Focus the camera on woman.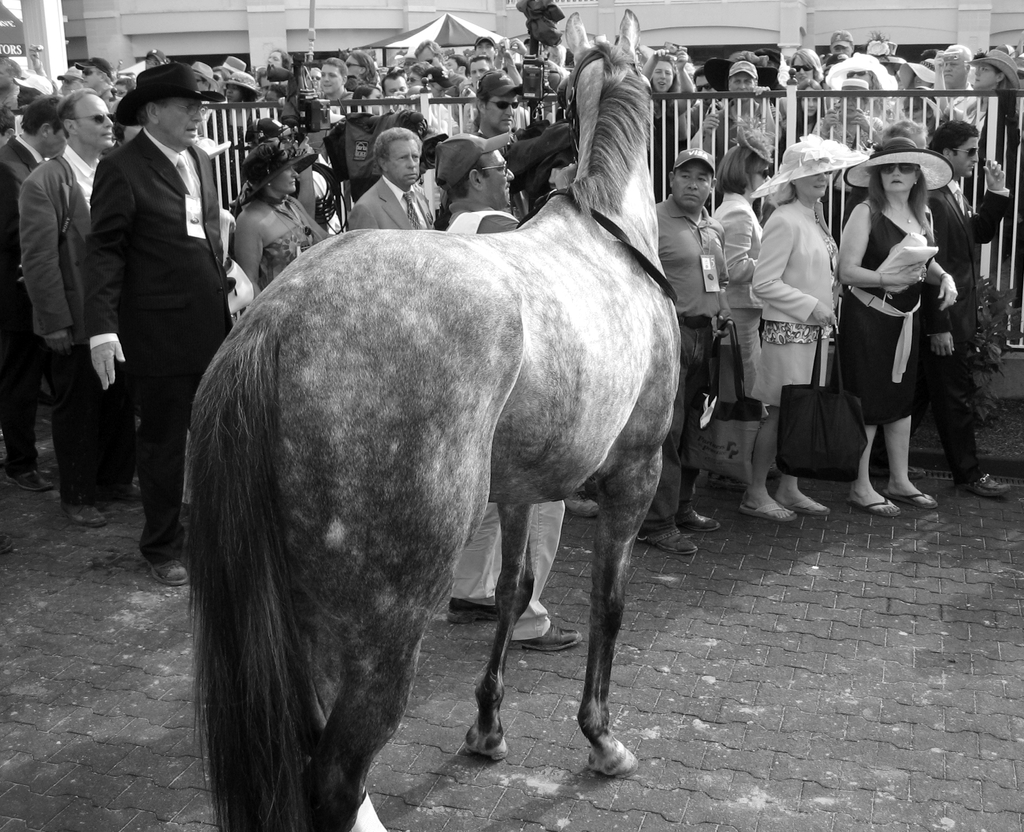
Focus region: (963, 39, 1023, 273).
